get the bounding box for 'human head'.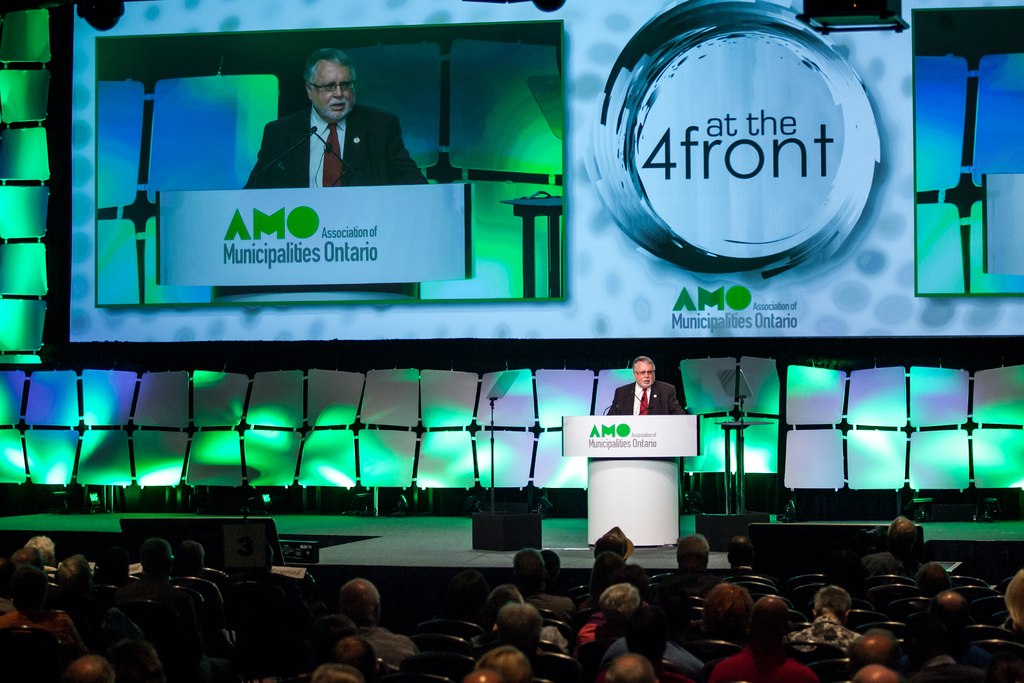
{"x1": 512, "y1": 547, "x2": 545, "y2": 594}.
